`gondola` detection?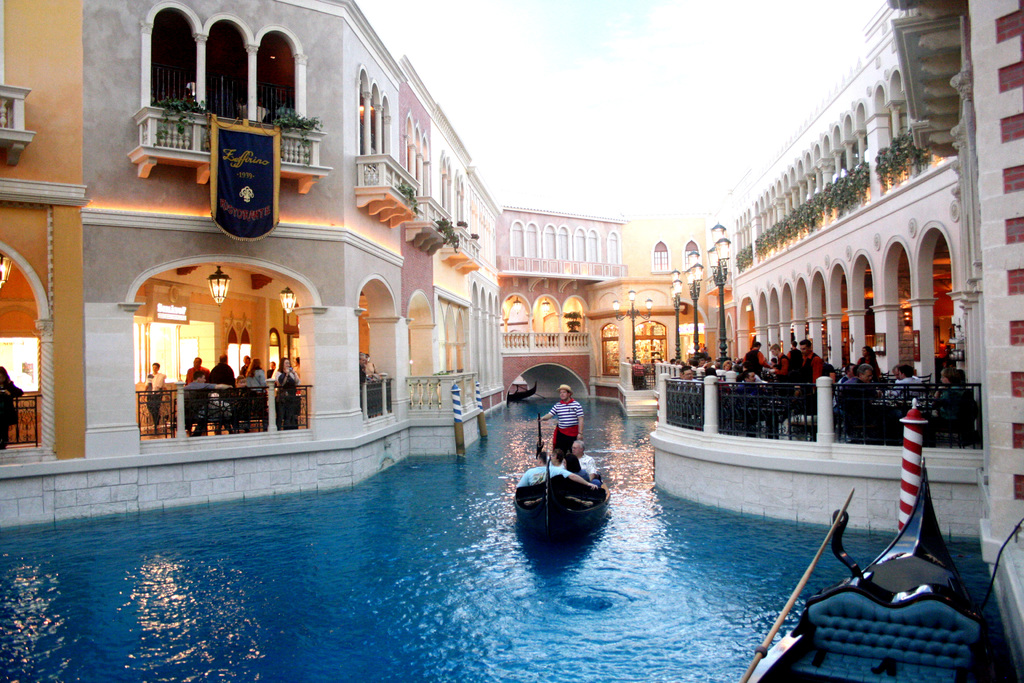
BBox(506, 386, 535, 404)
